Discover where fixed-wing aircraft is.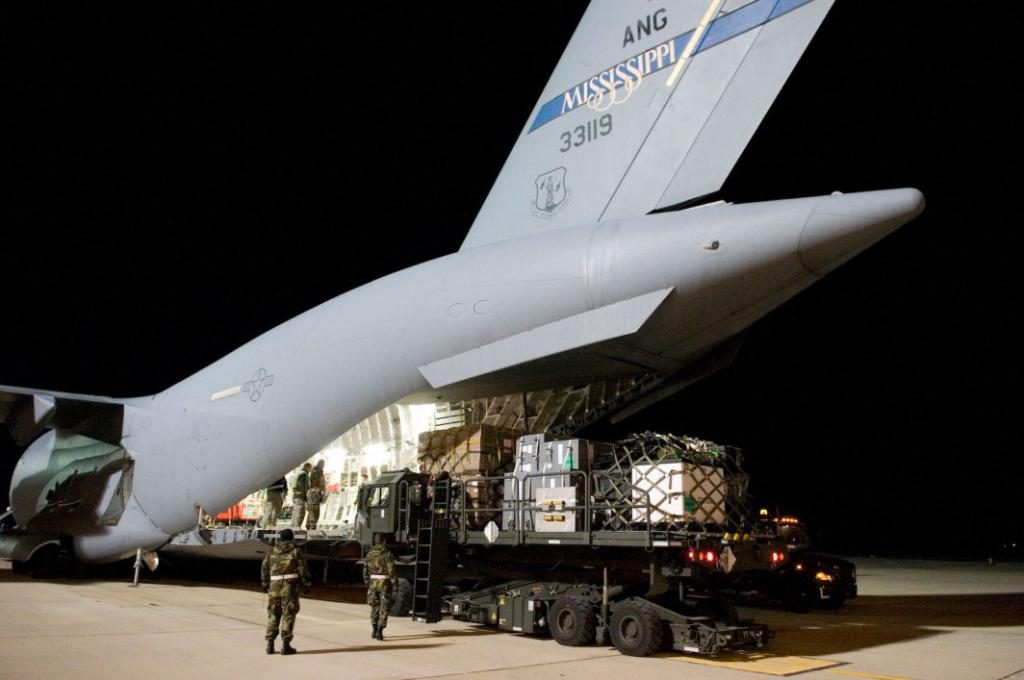
Discovered at <bbox>0, 0, 928, 580</bbox>.
